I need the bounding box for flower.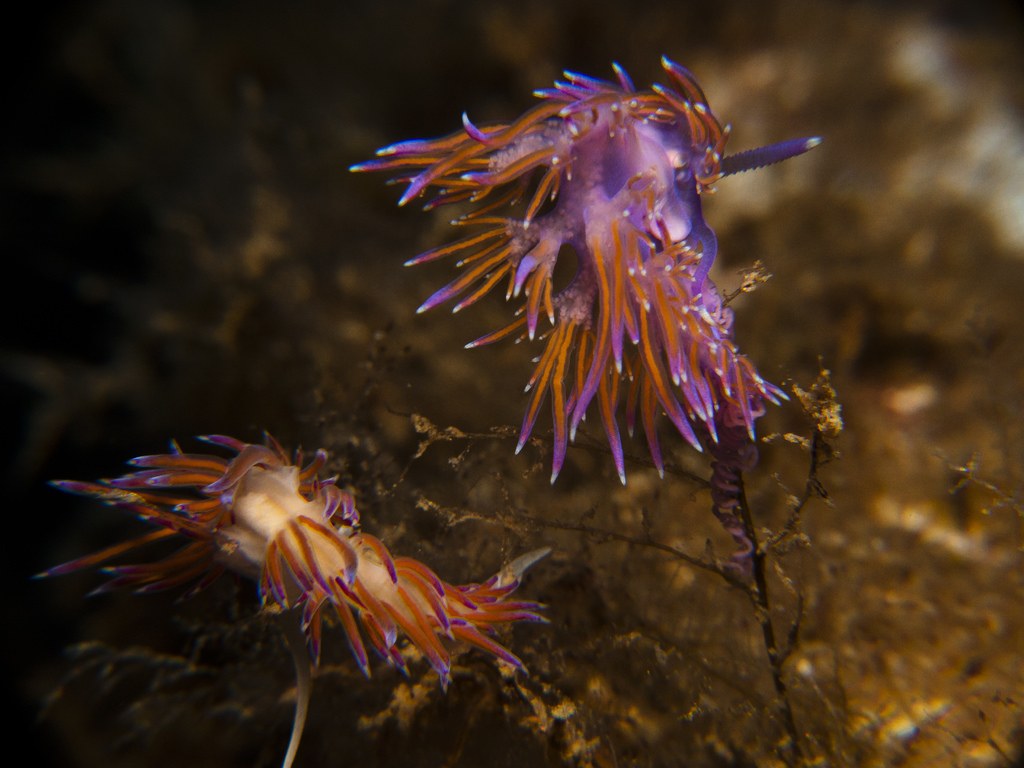
Here it is: box=[47, 426, 553, 767].
